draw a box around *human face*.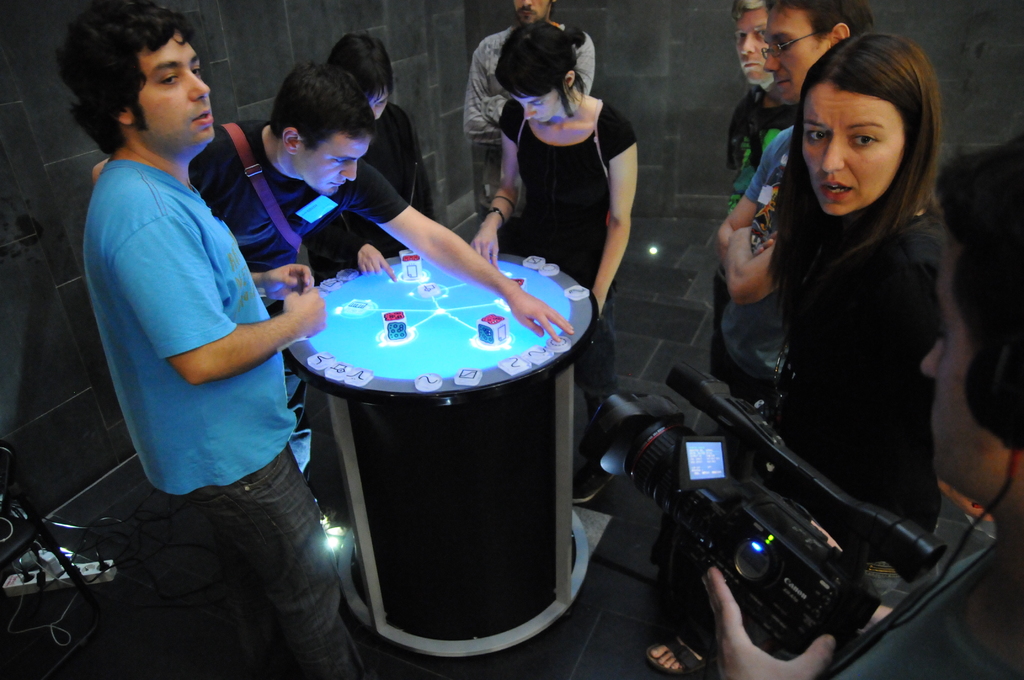
131 28 216 144.
